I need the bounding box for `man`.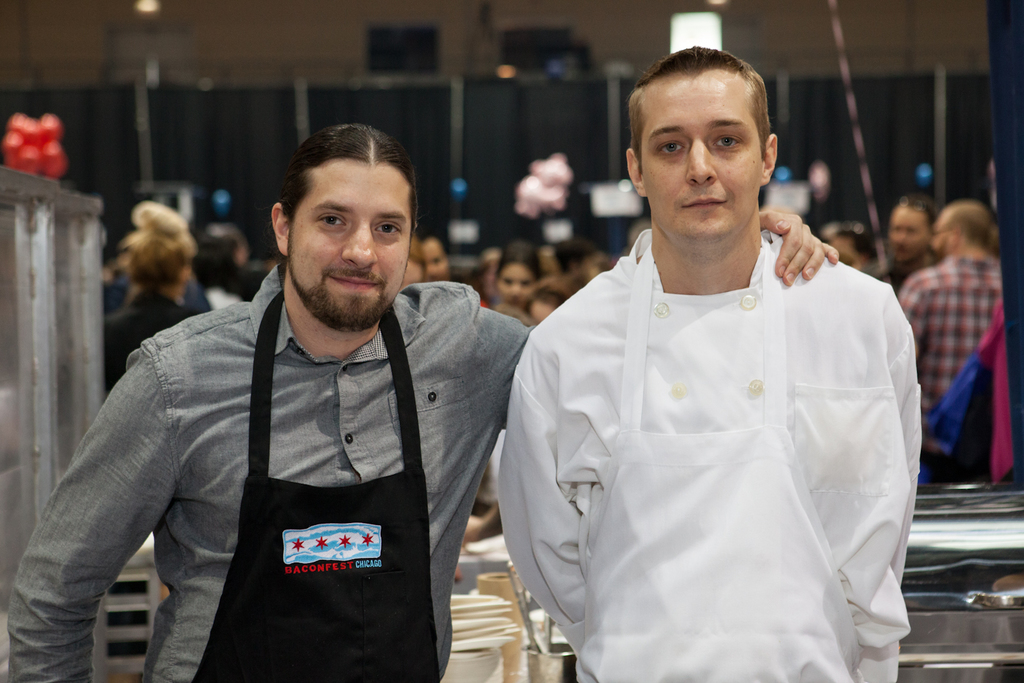
Here it is: [left=4, top=122, right=840, bottom=682].
